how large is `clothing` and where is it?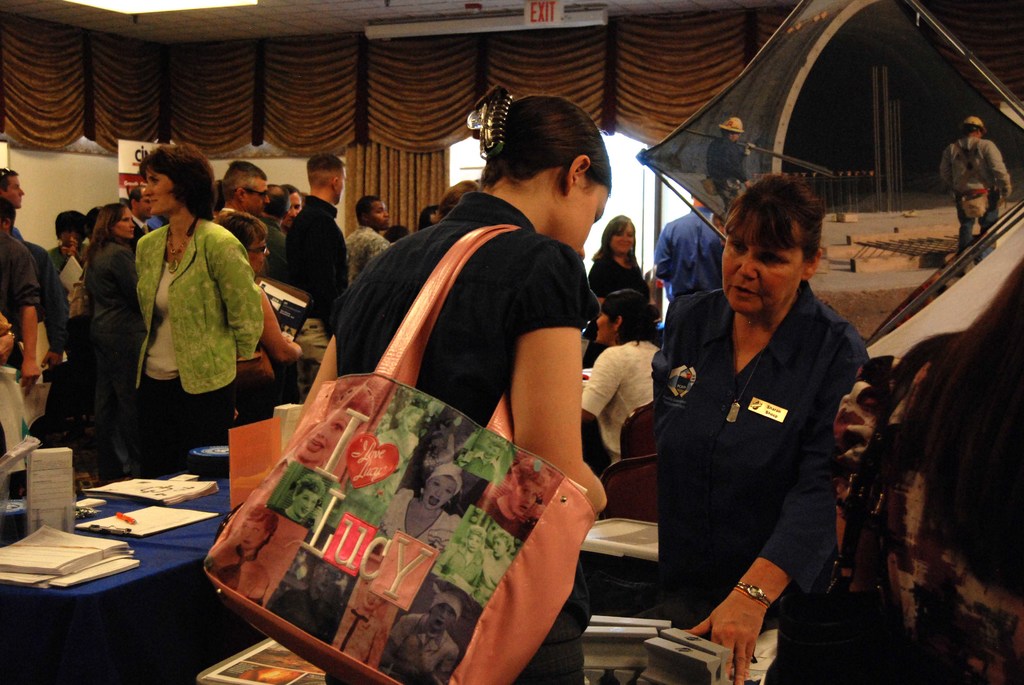
Bounding box: 113/224/272/467.
